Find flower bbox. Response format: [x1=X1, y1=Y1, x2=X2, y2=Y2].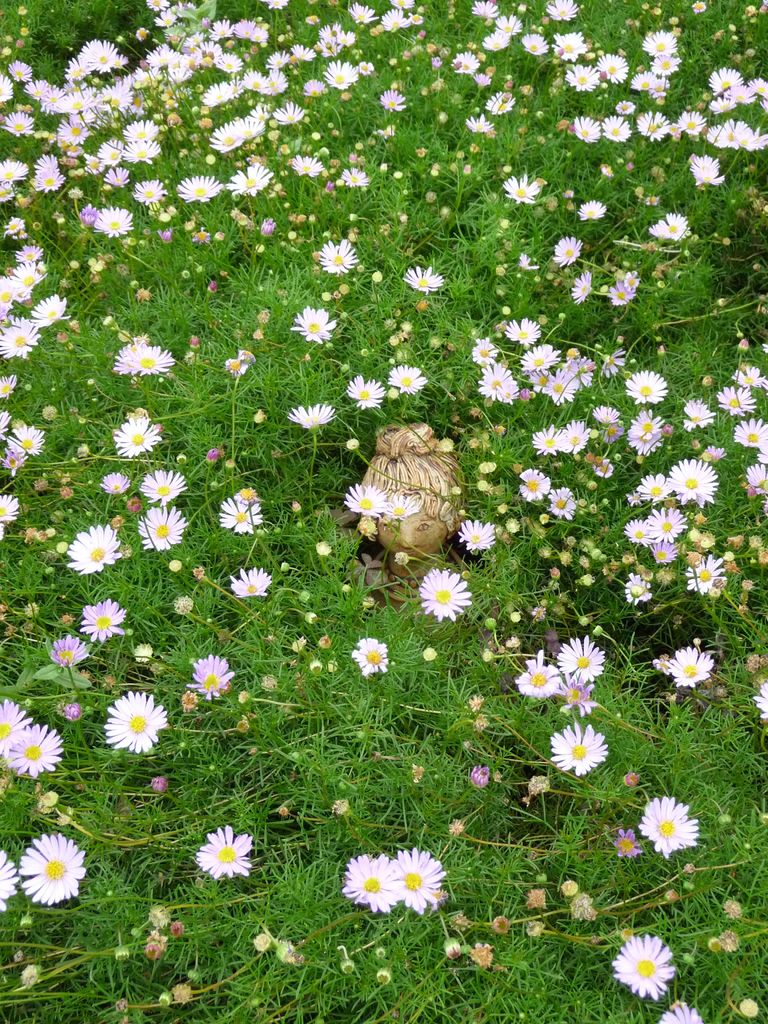
[x1=659, y1=1002, x2=704, y2=1023].
